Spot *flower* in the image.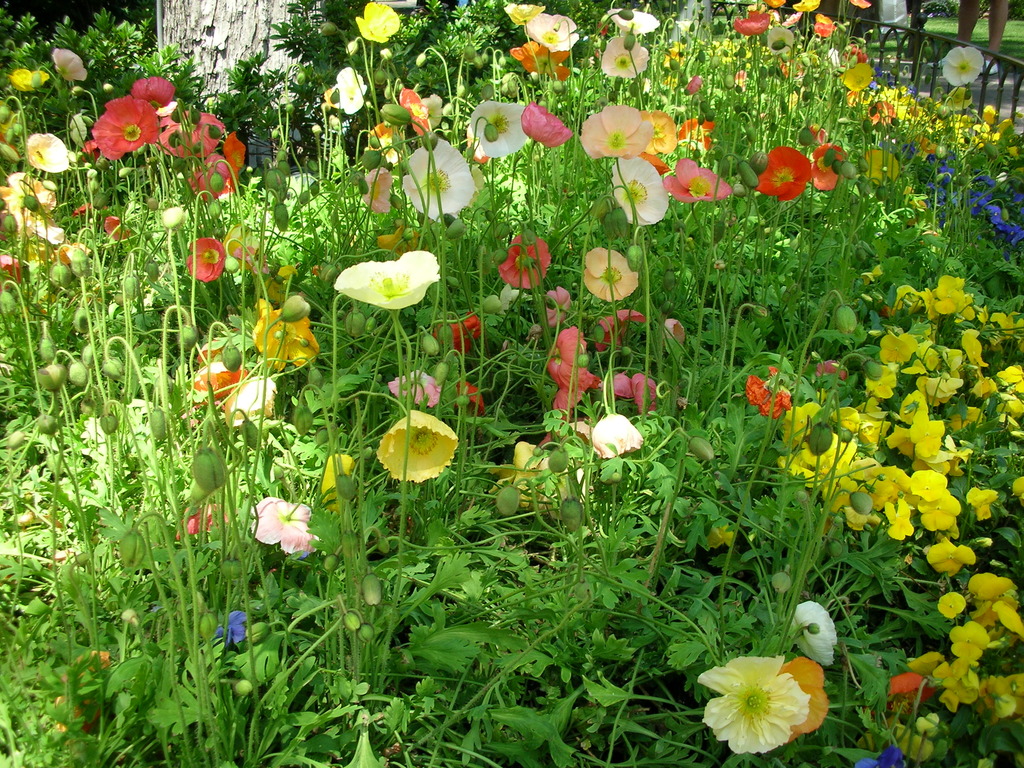
*flower* found at [0,254,25,280].
